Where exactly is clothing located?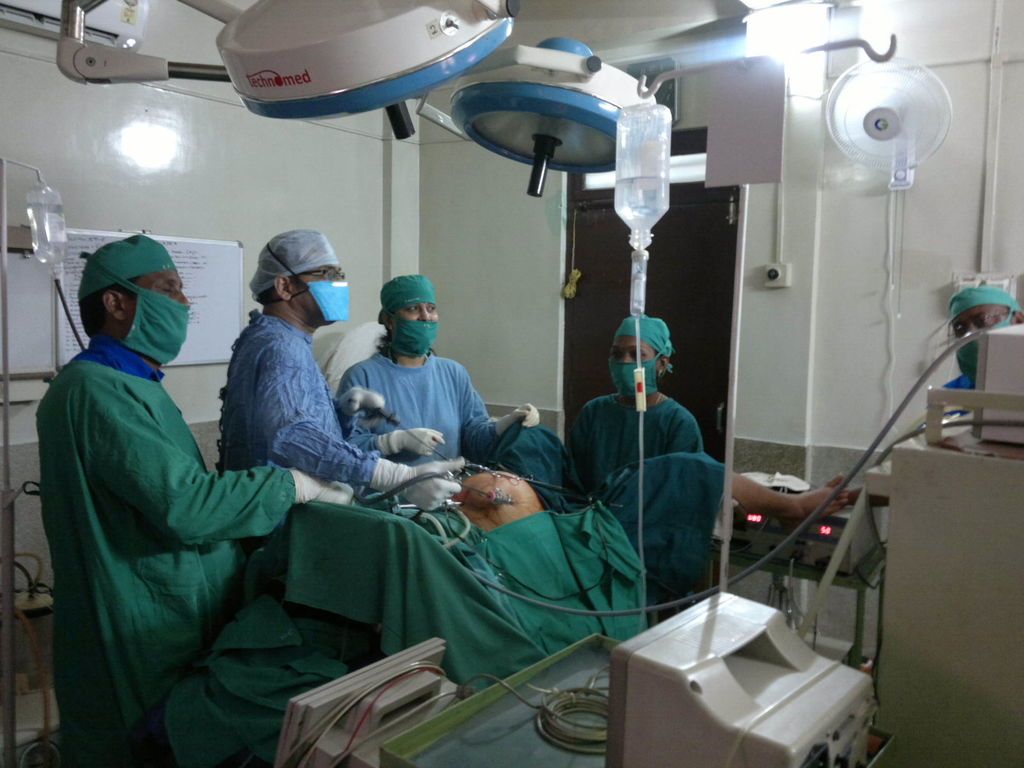
Its bounding box is bbox=[563, 398, 701, 481].
